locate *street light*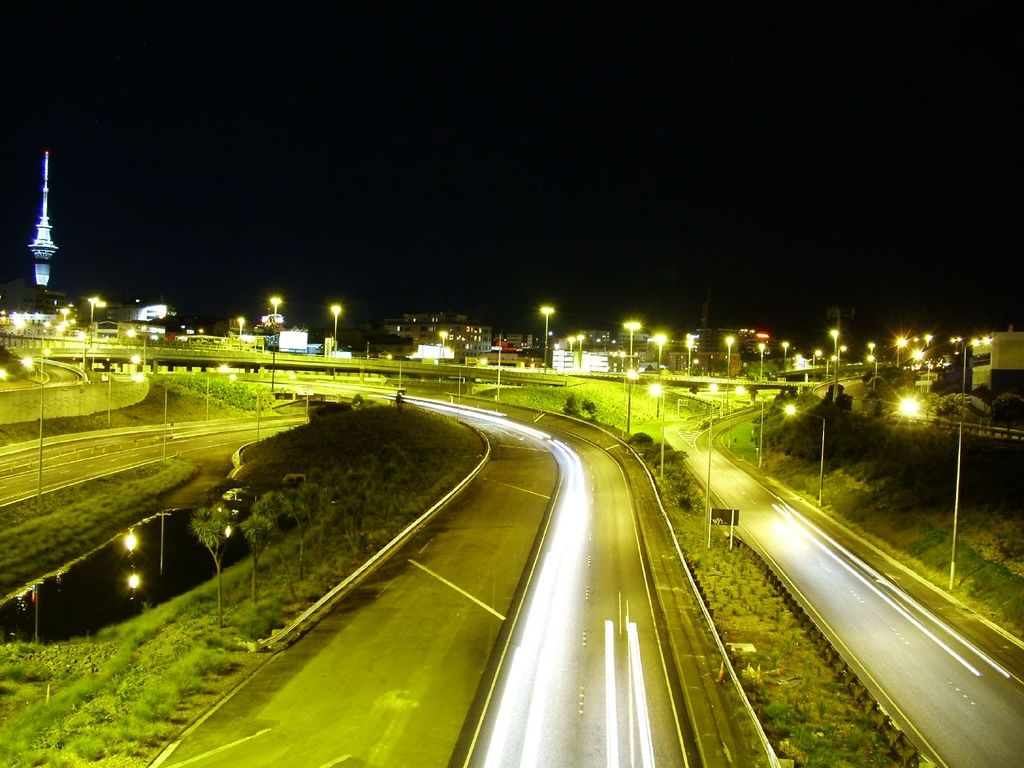
l=682, t=334, r=696, b=370
